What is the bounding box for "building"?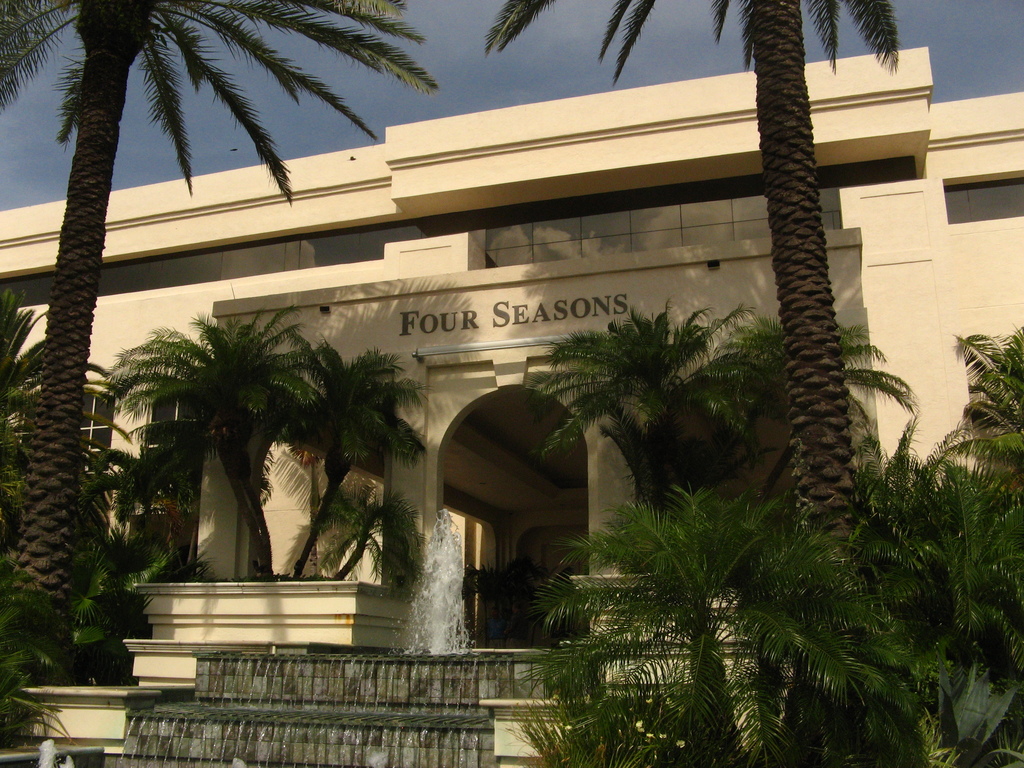
locate(0, 49, 1023, 762).
